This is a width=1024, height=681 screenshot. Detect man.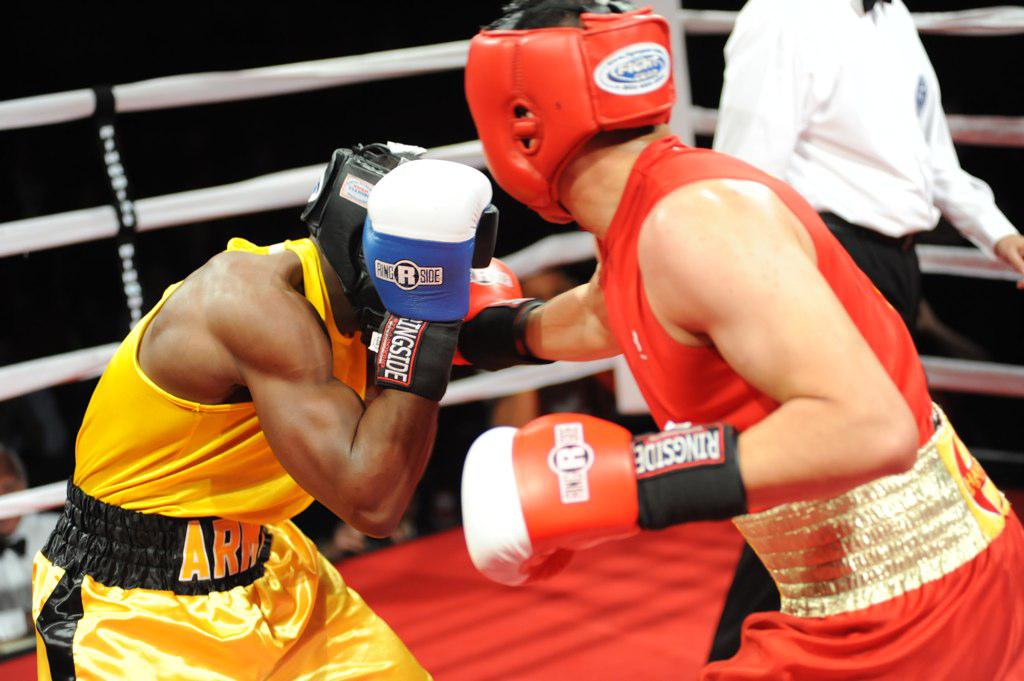
detection(40, 108, 551, 640).
